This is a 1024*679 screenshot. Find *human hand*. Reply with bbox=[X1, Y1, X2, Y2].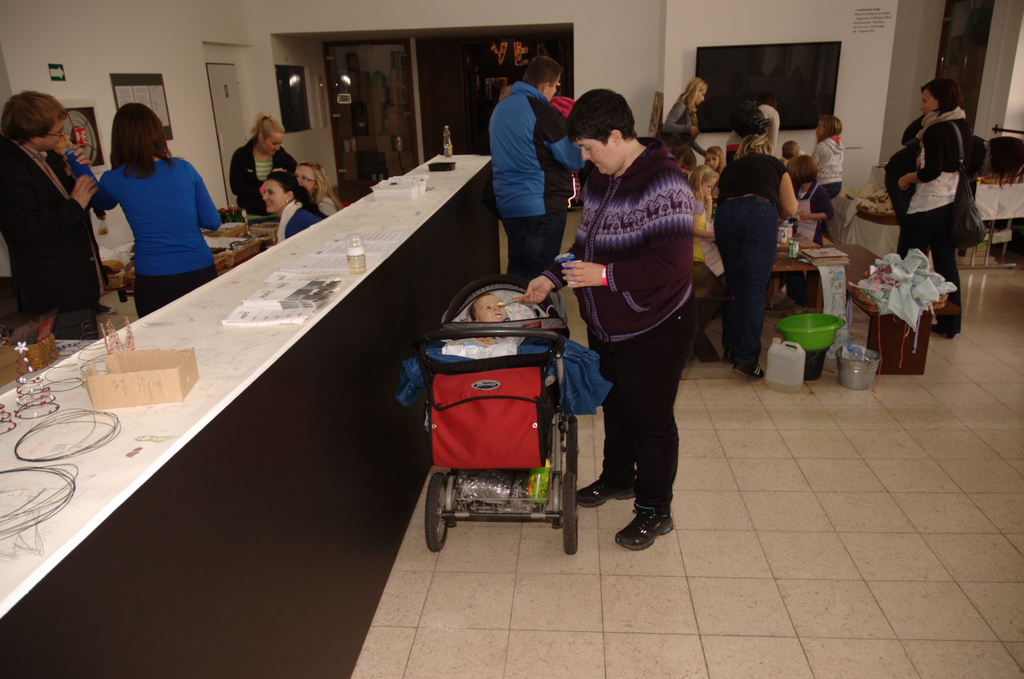
bbox=[899, 174, 913, 192].
